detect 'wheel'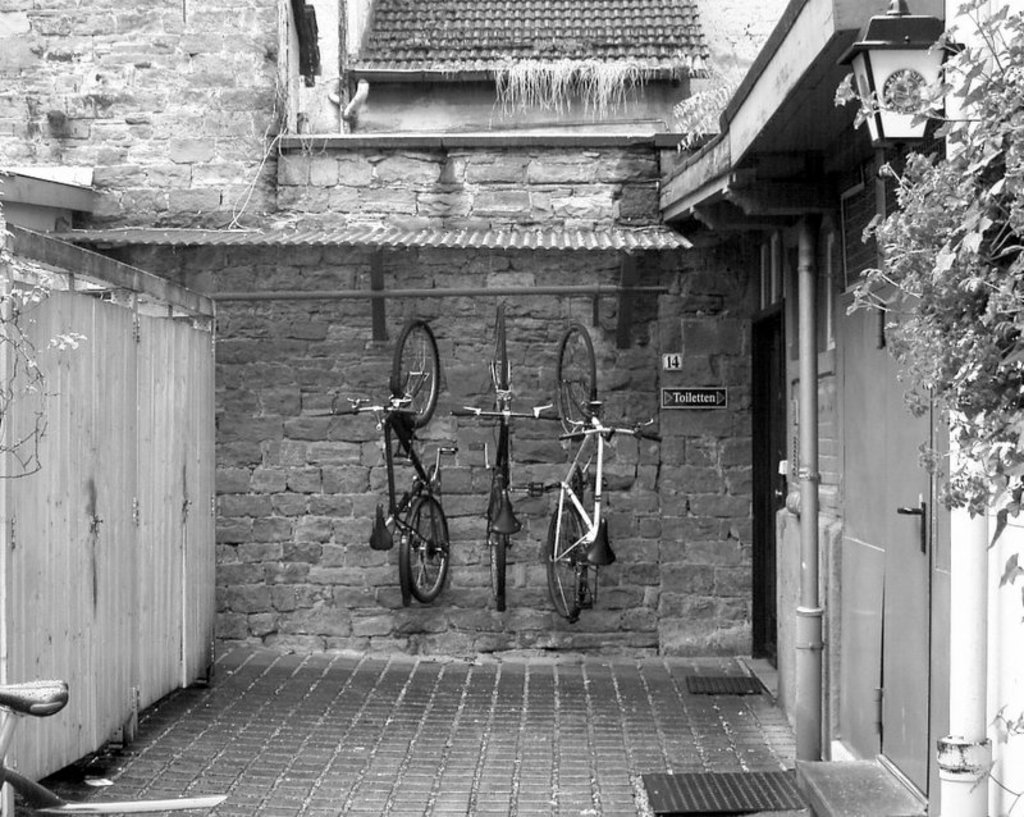
region(493, 306, 506, 408)
